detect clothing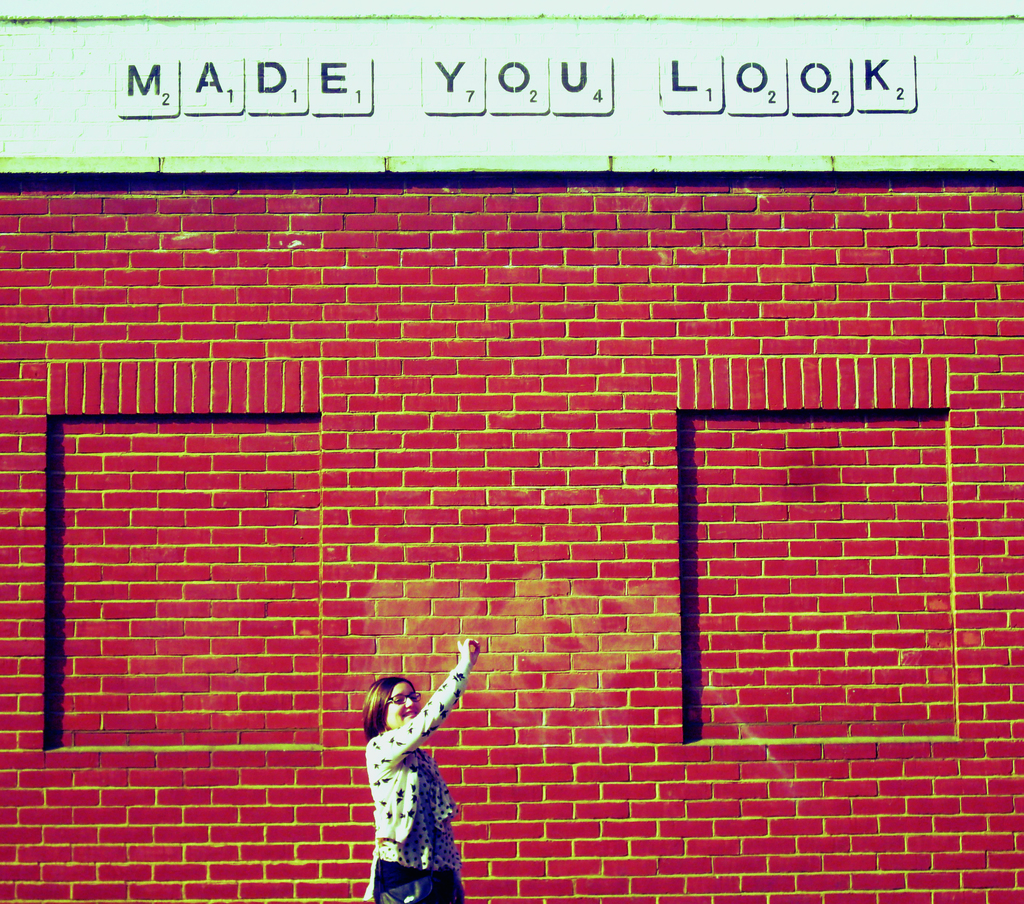
355, 669, 498, 882
